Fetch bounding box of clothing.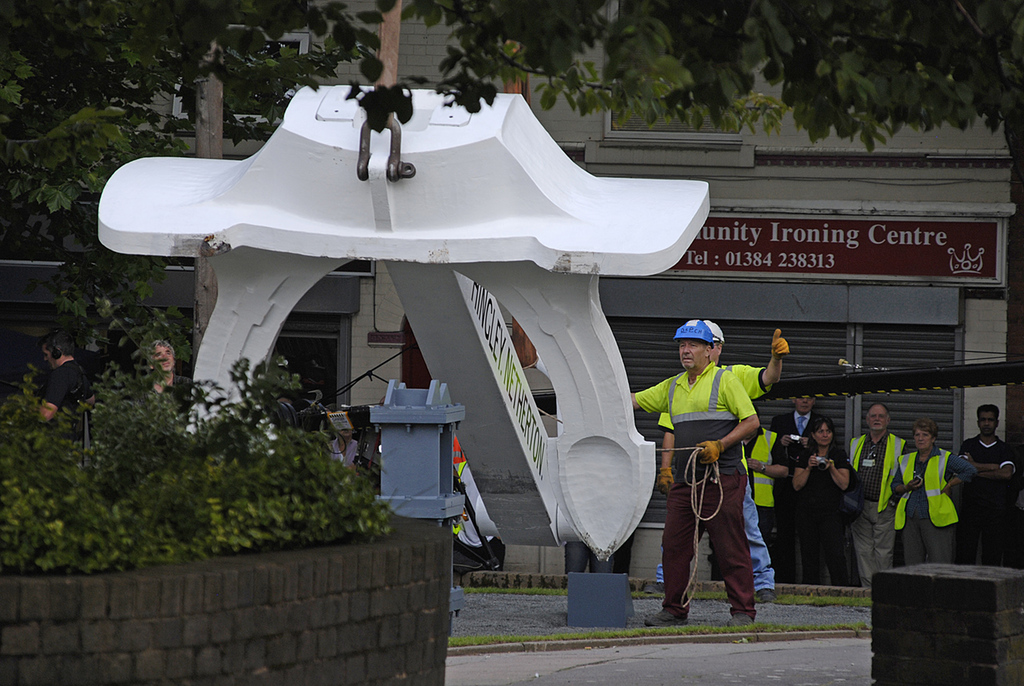
Bbox: bbox(734, 427, 787, 556).
